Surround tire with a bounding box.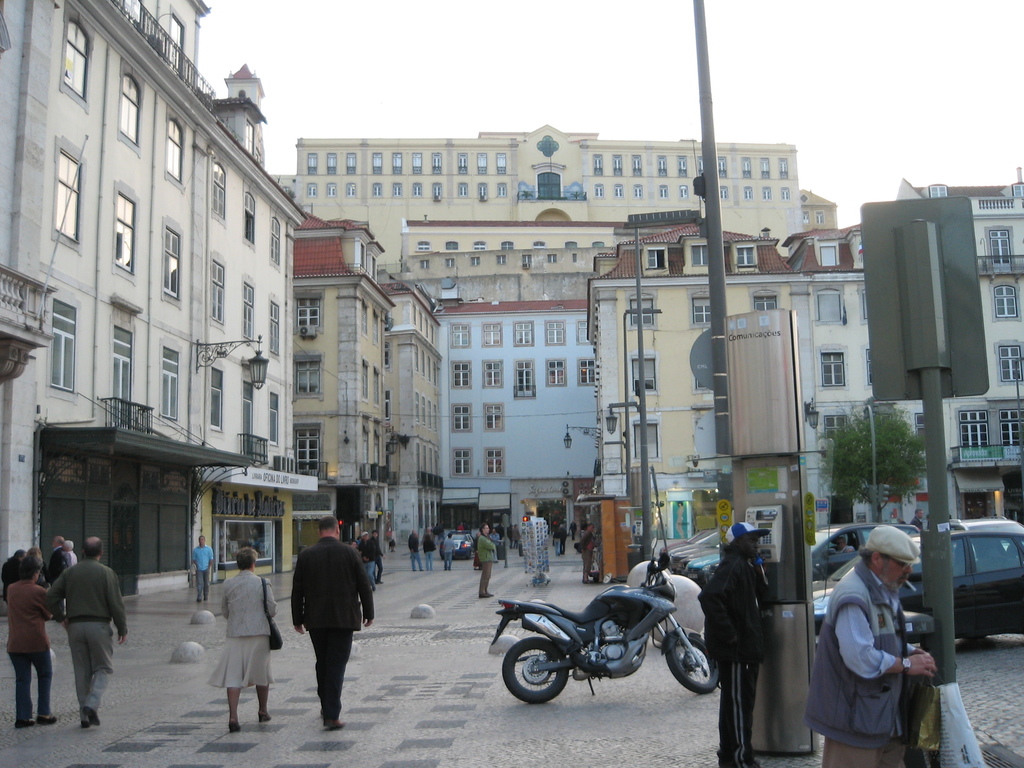
bbox=[662, 633, 721, 689].
